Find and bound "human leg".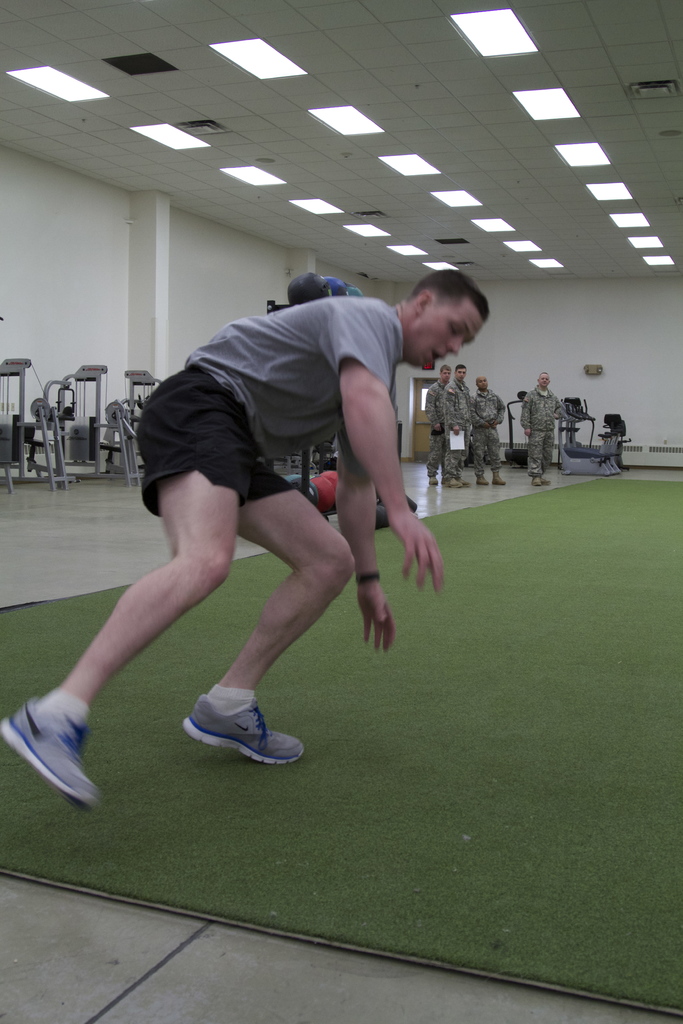
Bound: box=[491, 426, 512, 483].
